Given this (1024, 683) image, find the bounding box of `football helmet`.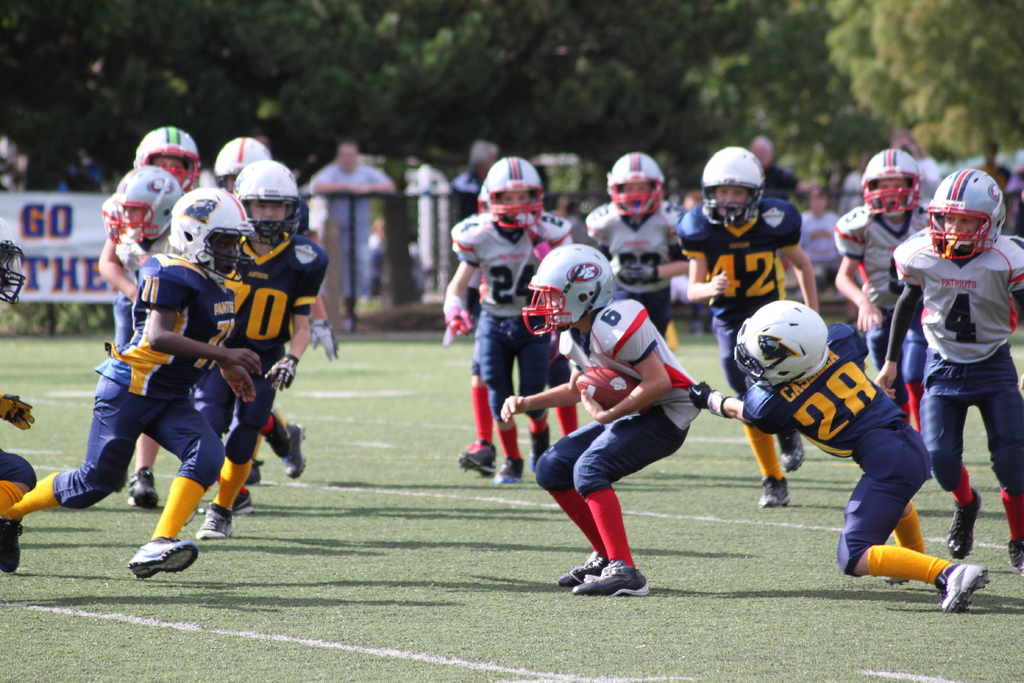
select_region(211, 133, 273, 193).
